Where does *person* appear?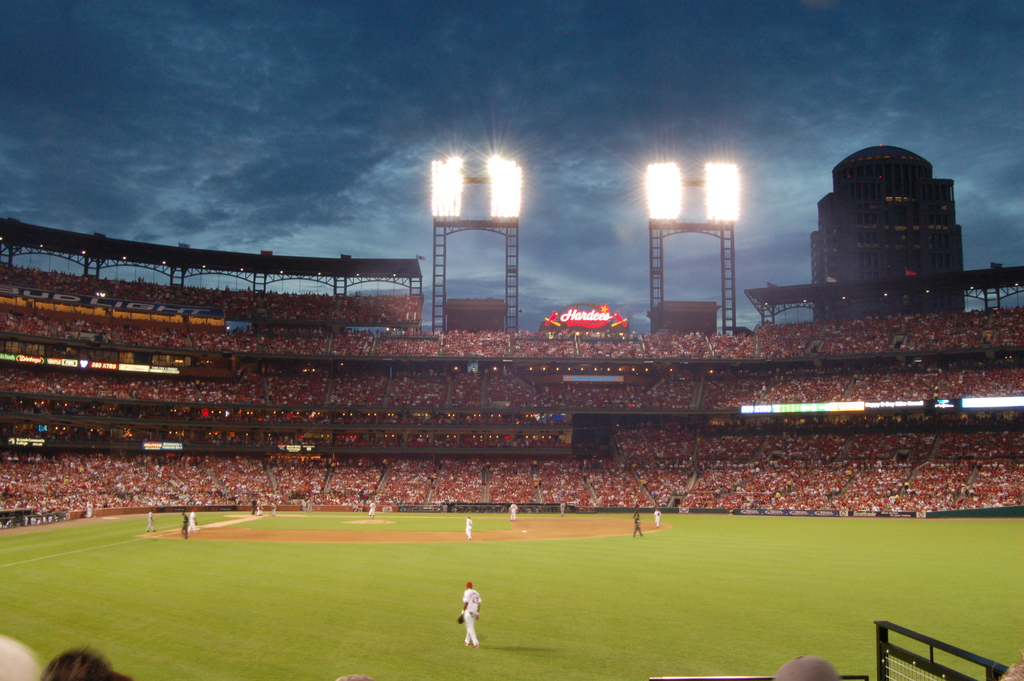
Appears at BBox(458, 582, 482, 645).
